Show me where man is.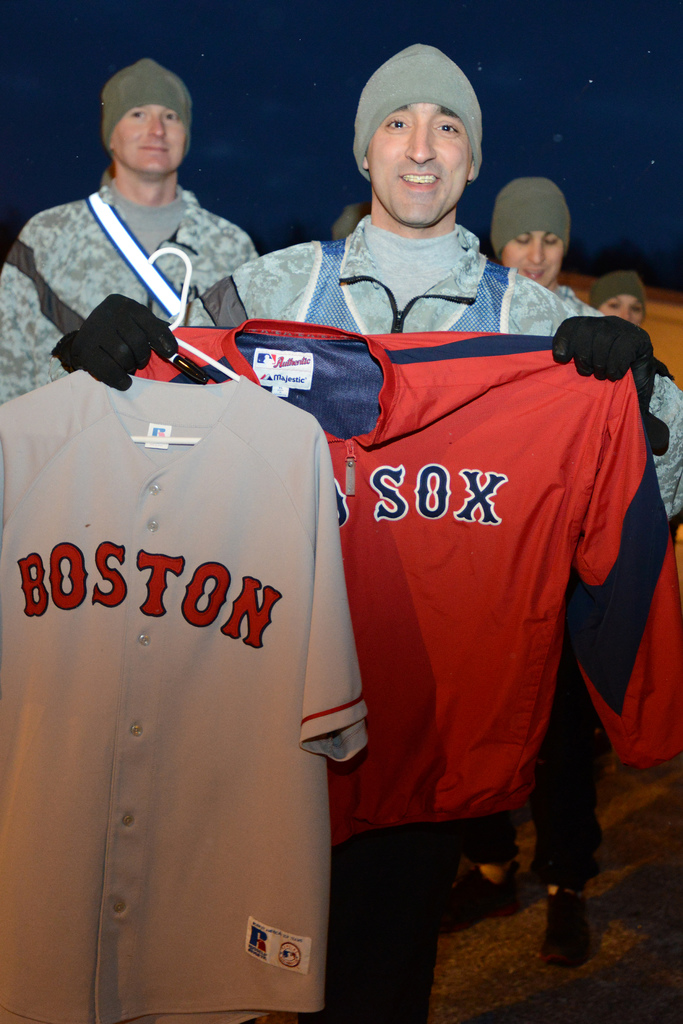
man is at rect(438, 174, 682, 972).
